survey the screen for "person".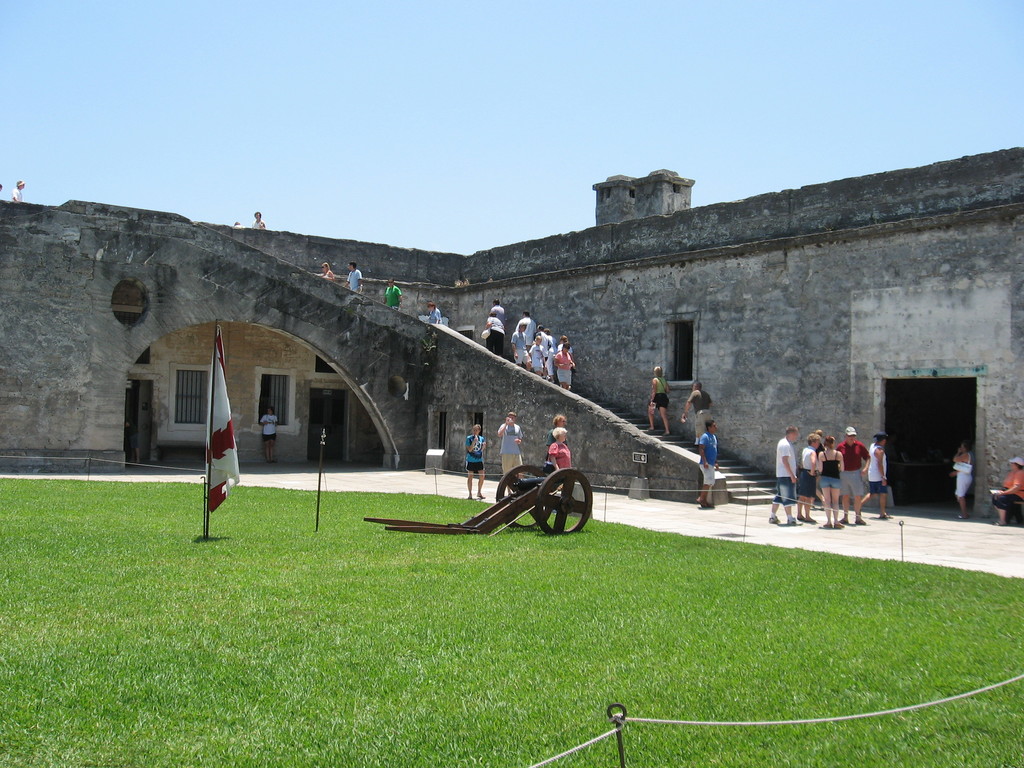
Survey found: BBox(680, 381, 713, 451).
